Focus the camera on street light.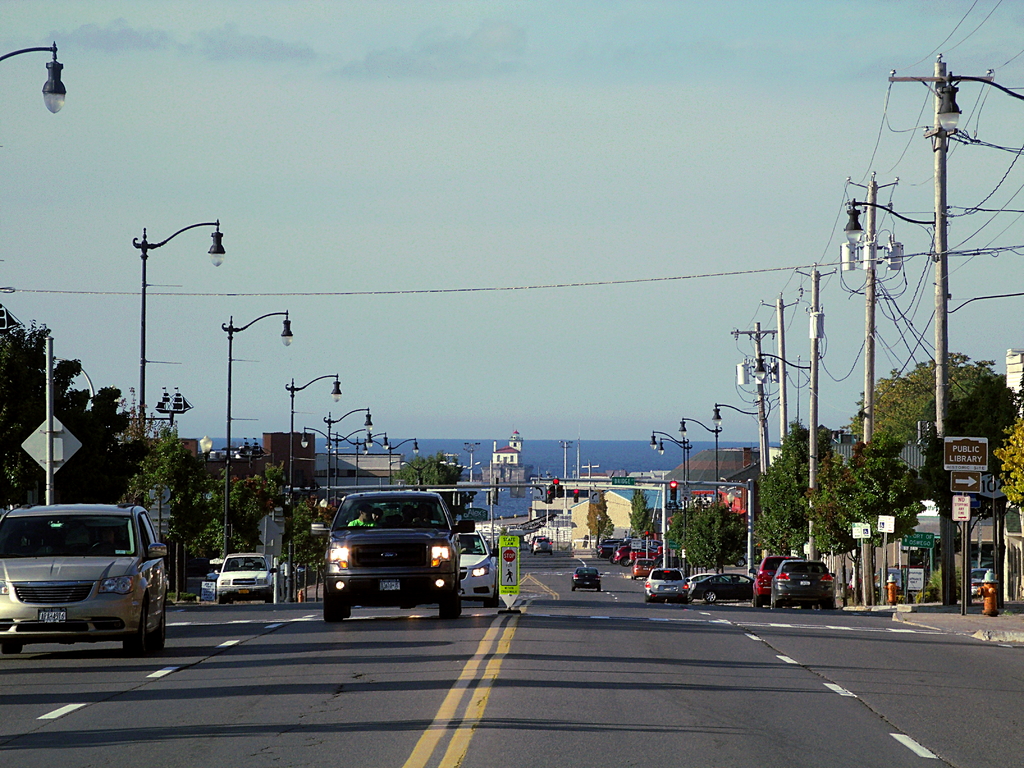
Focus region: pyautogui.locateOnScreen(218, 302, 292, 561).
